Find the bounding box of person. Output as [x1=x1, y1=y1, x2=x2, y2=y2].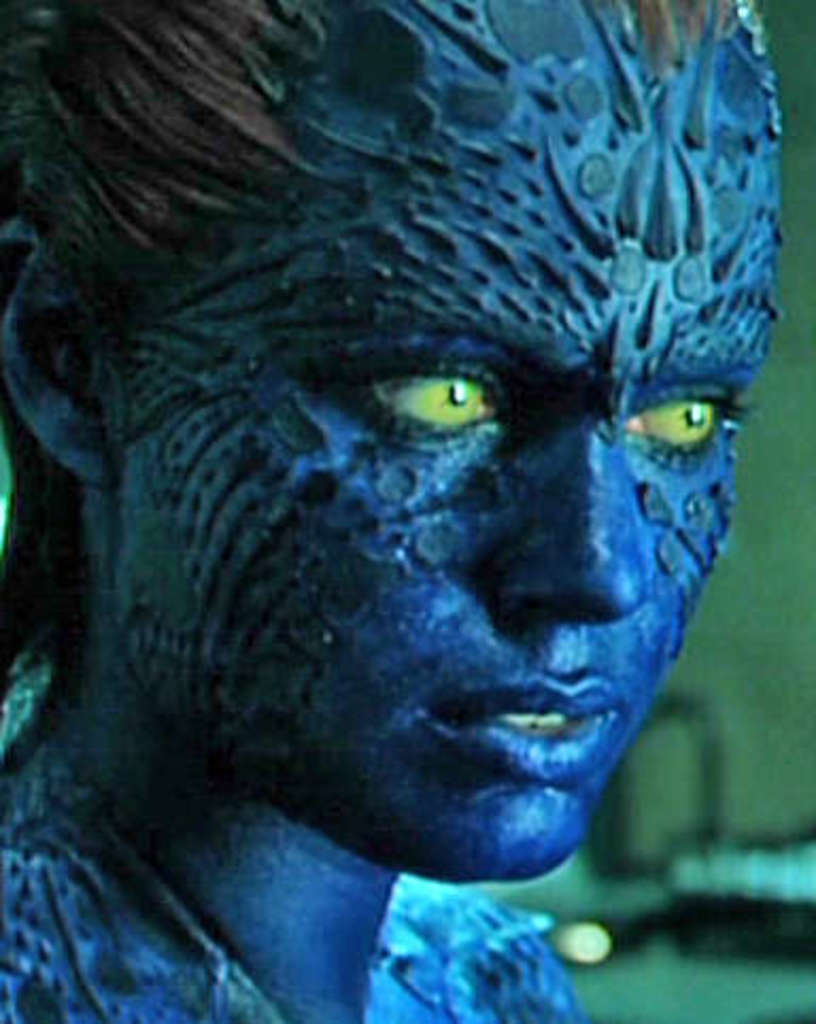
[x1=0, y1=83, x2=815, y2=1001].
